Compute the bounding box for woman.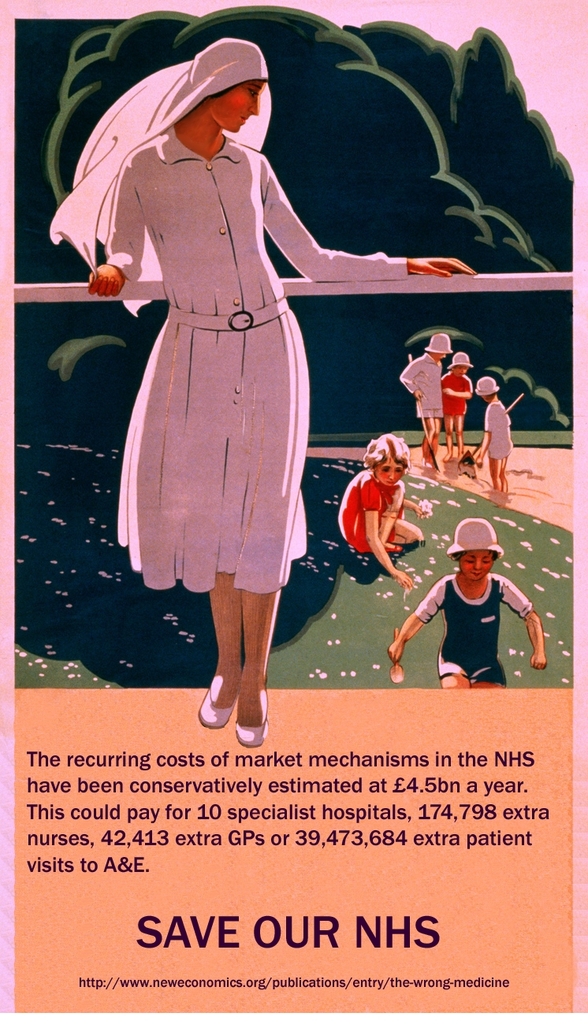
(x1=65, y1=19, x2=411, y2=737).
